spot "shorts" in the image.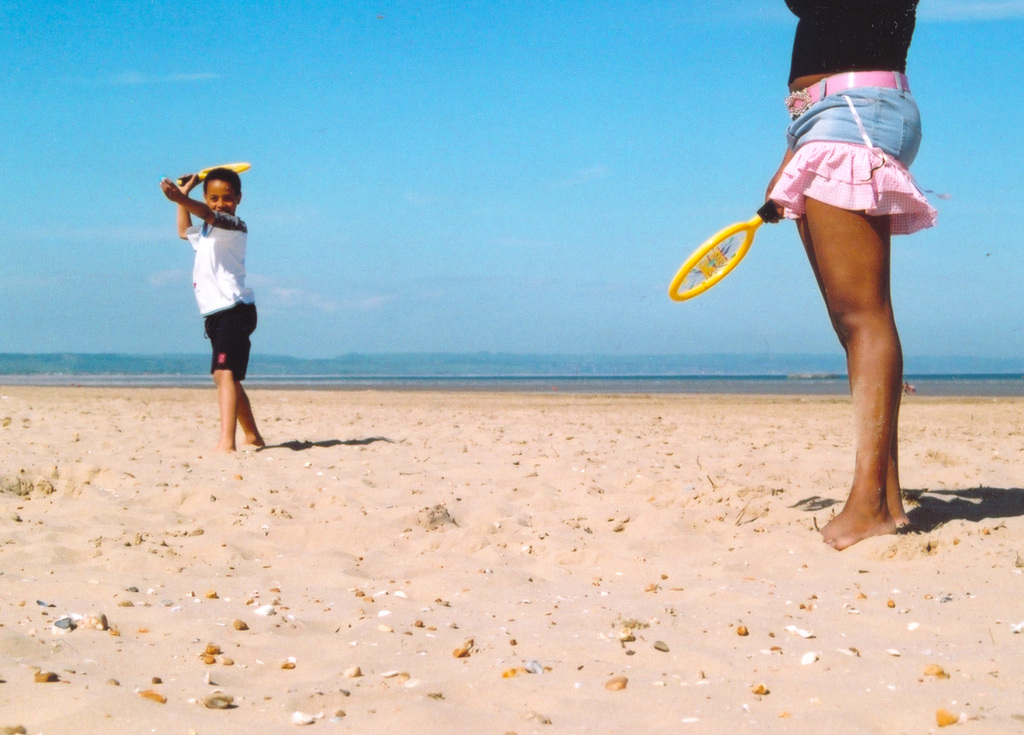
"shorts" found at l=783, t=88, r=948, b=236.
